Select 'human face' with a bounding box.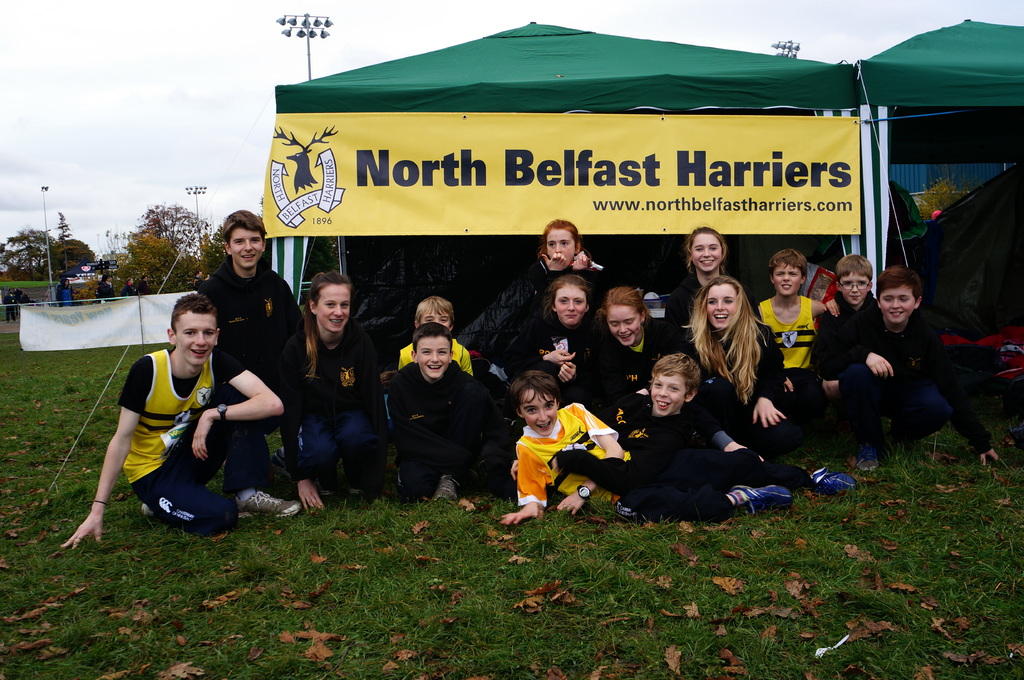
bbox=(708, 285, 739, 329).
